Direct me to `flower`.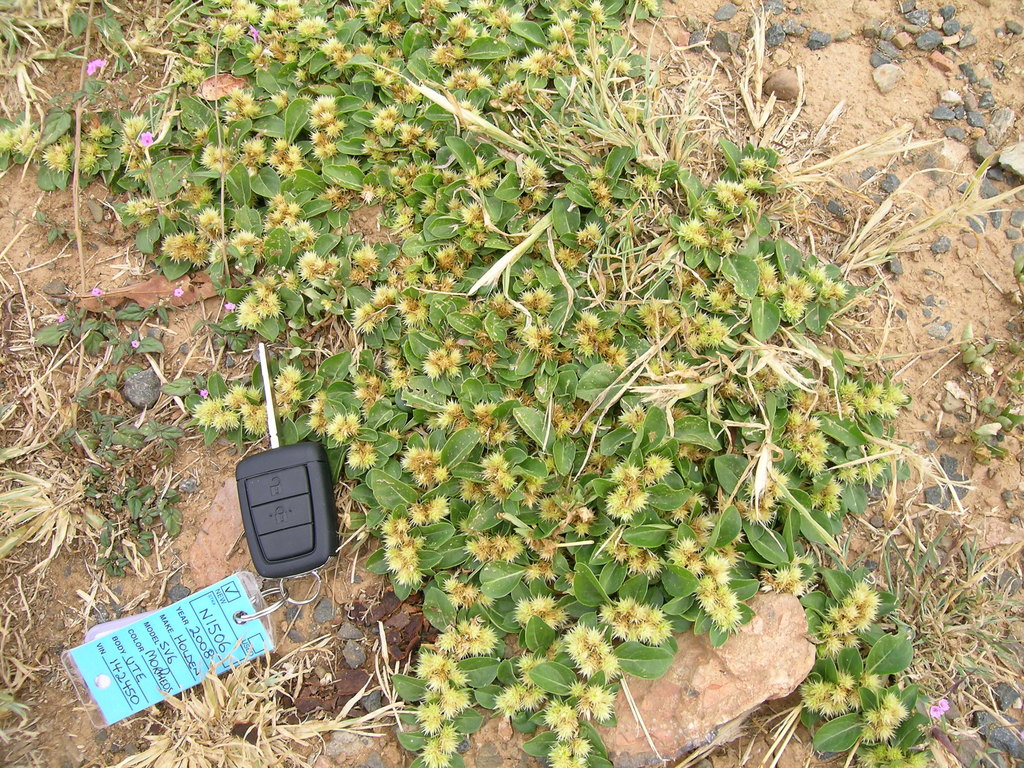
Direction: bbox=(927, 705, 940, 719).
